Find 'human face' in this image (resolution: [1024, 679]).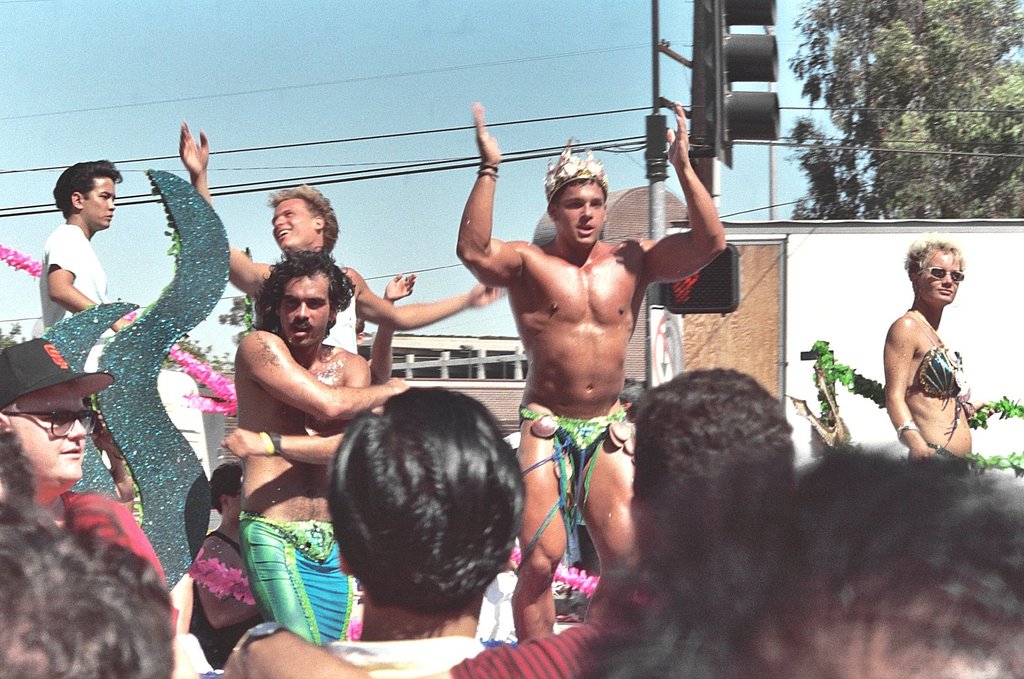
x1=557 y1=181 x2=603 y2=246.
